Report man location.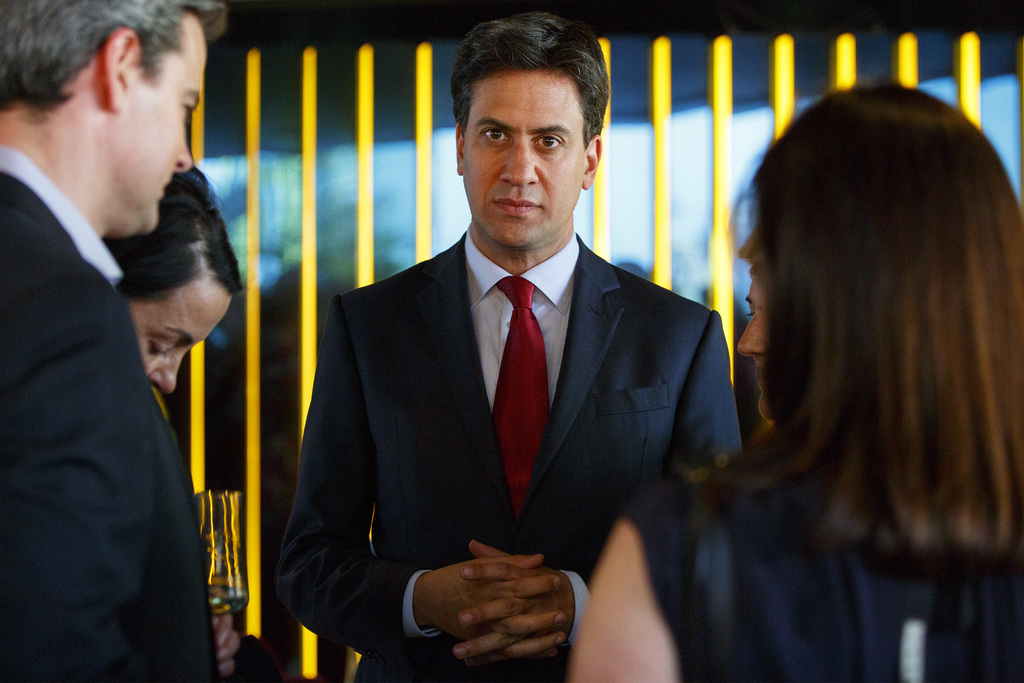
Report: crop(274, 13, 742, 682).
